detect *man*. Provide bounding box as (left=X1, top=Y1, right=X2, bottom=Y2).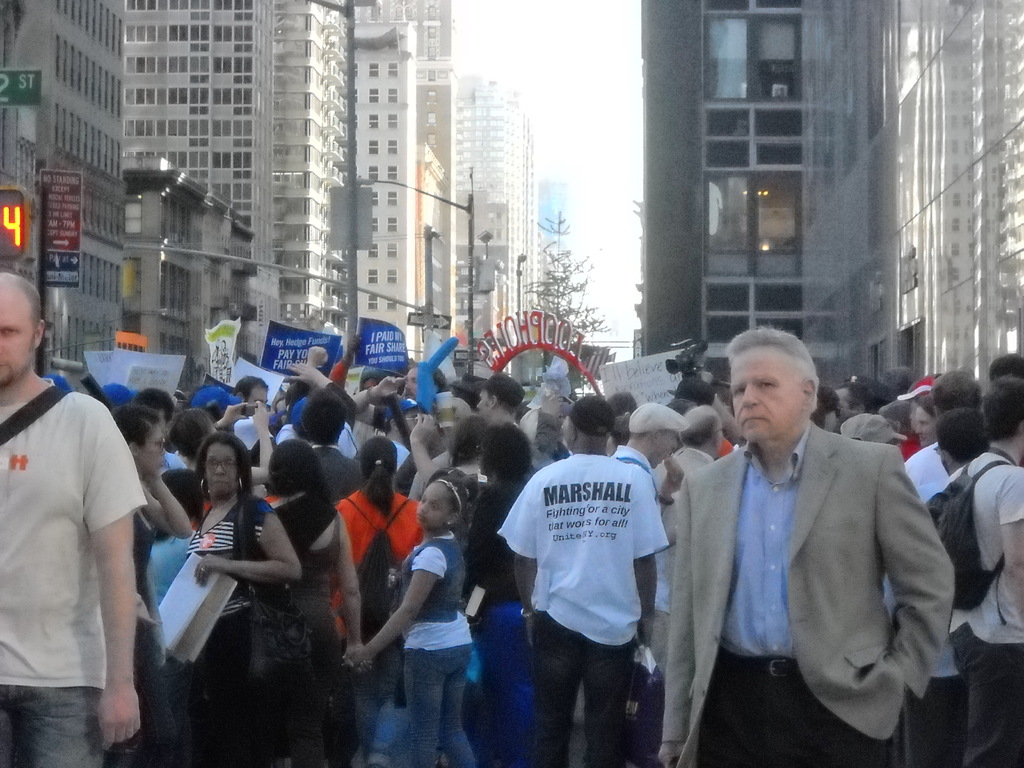
(left=503, top=393, right=675, bottom=767).
